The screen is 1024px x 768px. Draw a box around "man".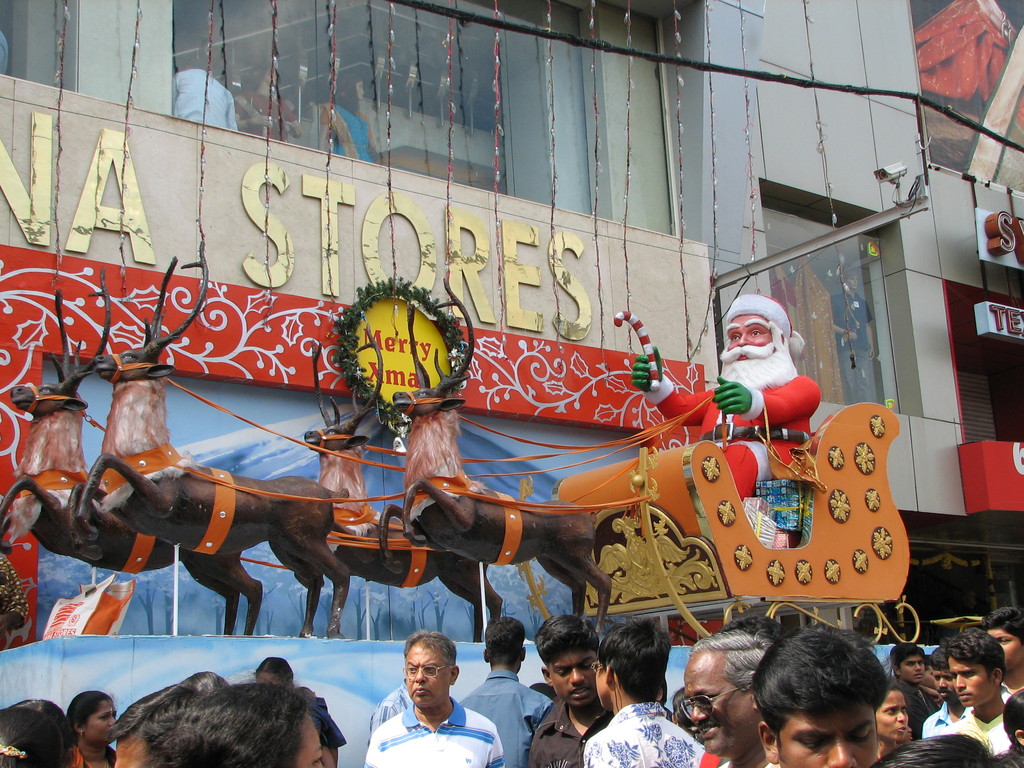
925,648,964,737.
